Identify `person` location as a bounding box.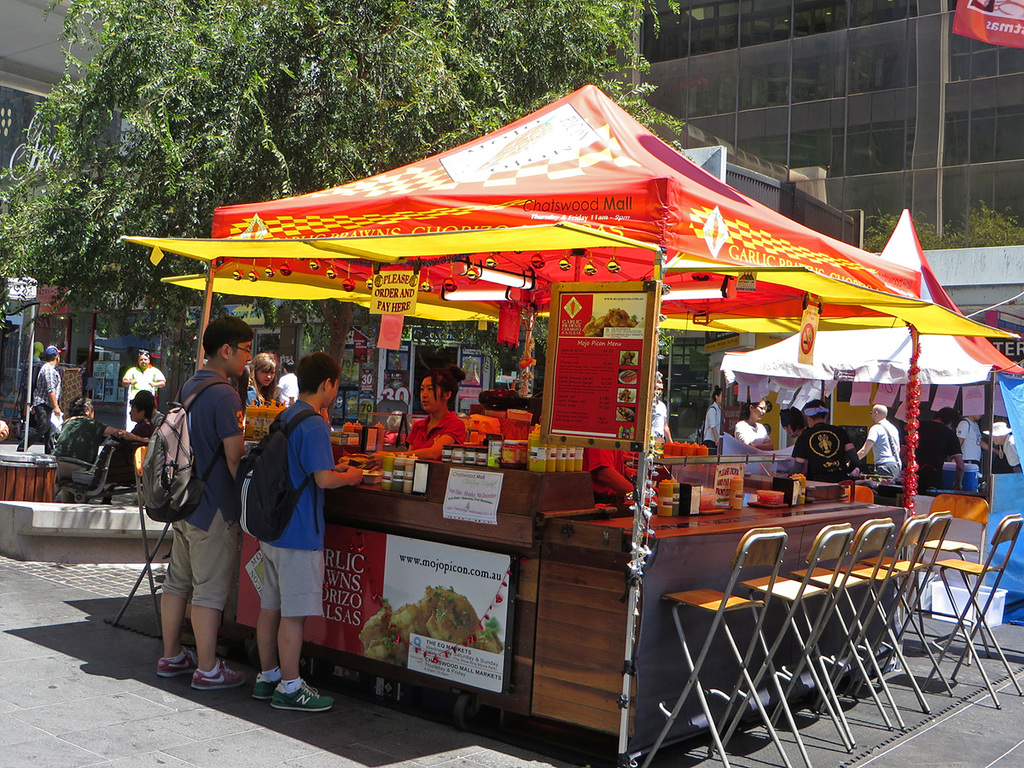
l=110, t=346, r=169, b=455.
